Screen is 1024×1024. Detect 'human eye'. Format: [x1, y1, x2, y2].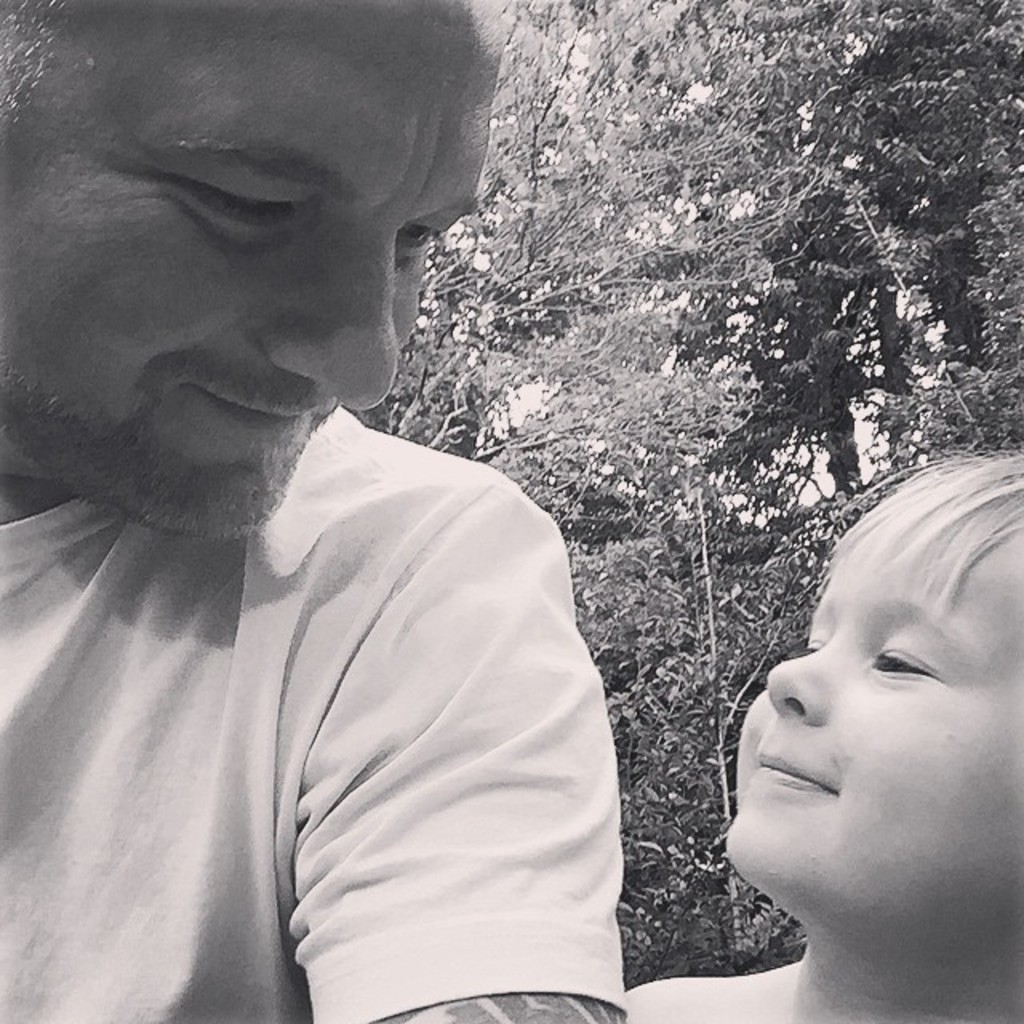
[112, 149, 314, 232].
